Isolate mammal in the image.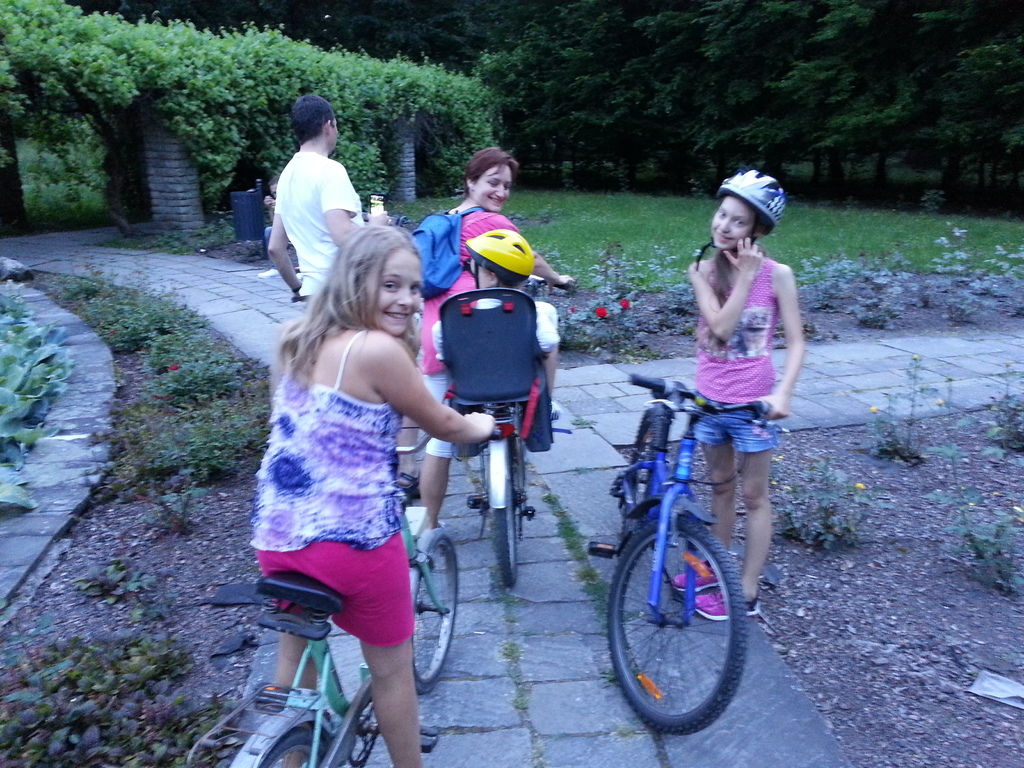
Isolated region: [left=673, top=170, right=802, bottom=622].
